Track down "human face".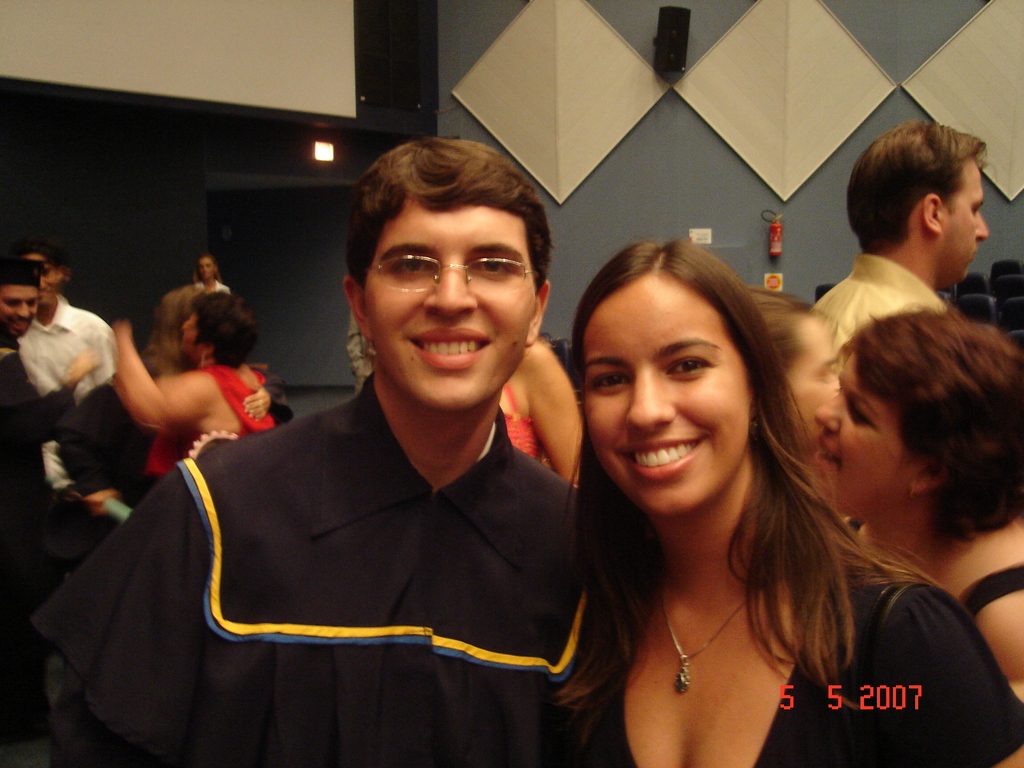
Tracked to l=180, t=316, r=199, b=359.
